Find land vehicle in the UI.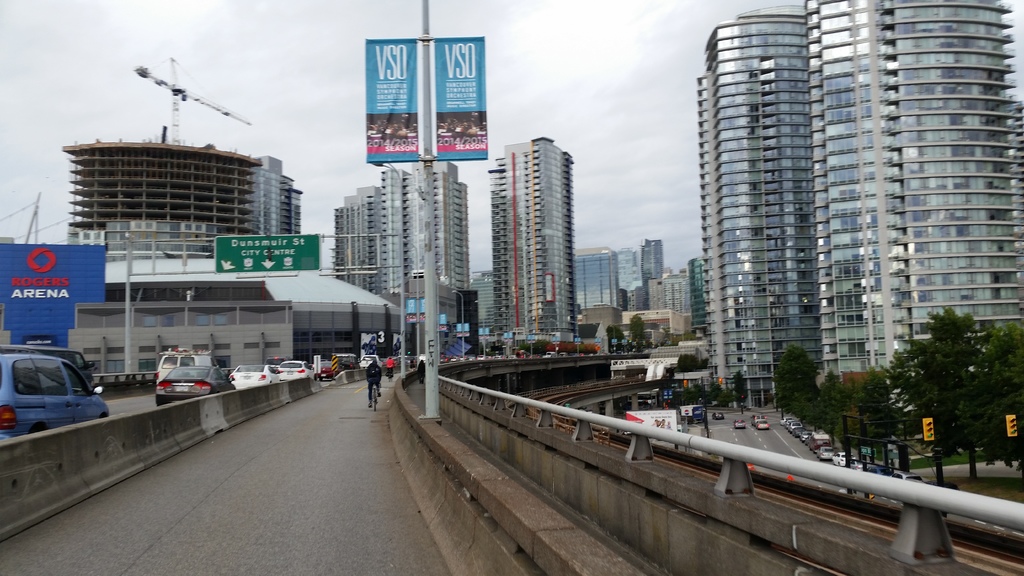
UI element at 315 359 341 380.
